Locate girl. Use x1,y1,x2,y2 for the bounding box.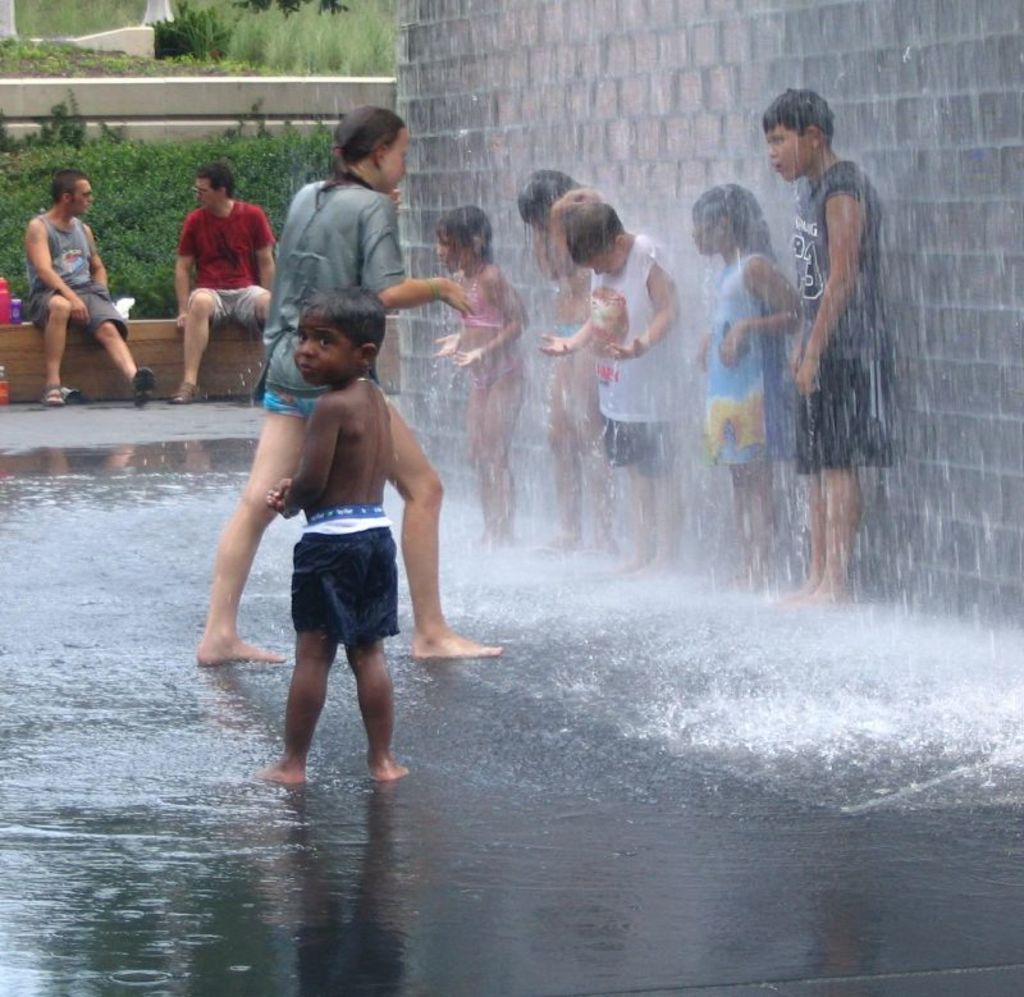
509,166,584,234.
